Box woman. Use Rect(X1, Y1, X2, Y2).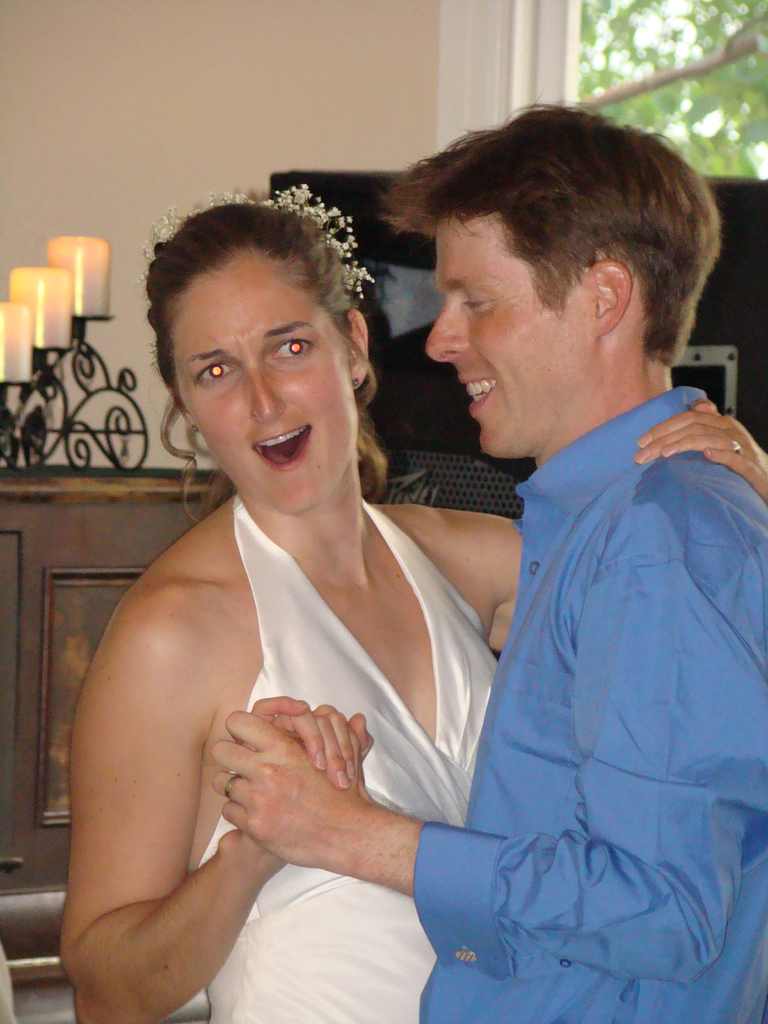
Rect(67, 186, 766, 1023).
